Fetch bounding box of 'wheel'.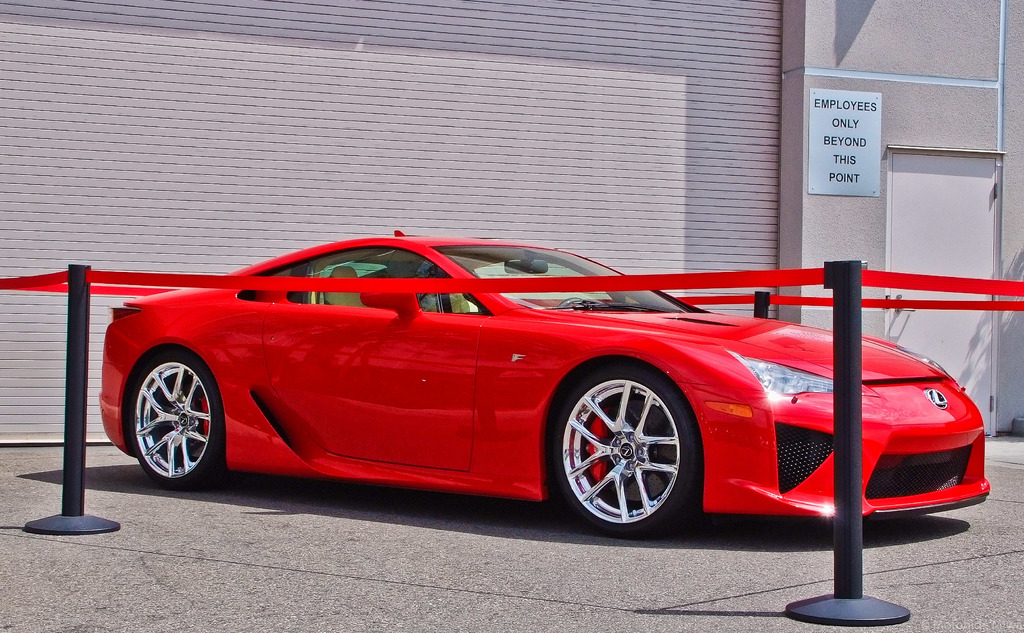
Bbox: box(554, 370, 691, 529).
